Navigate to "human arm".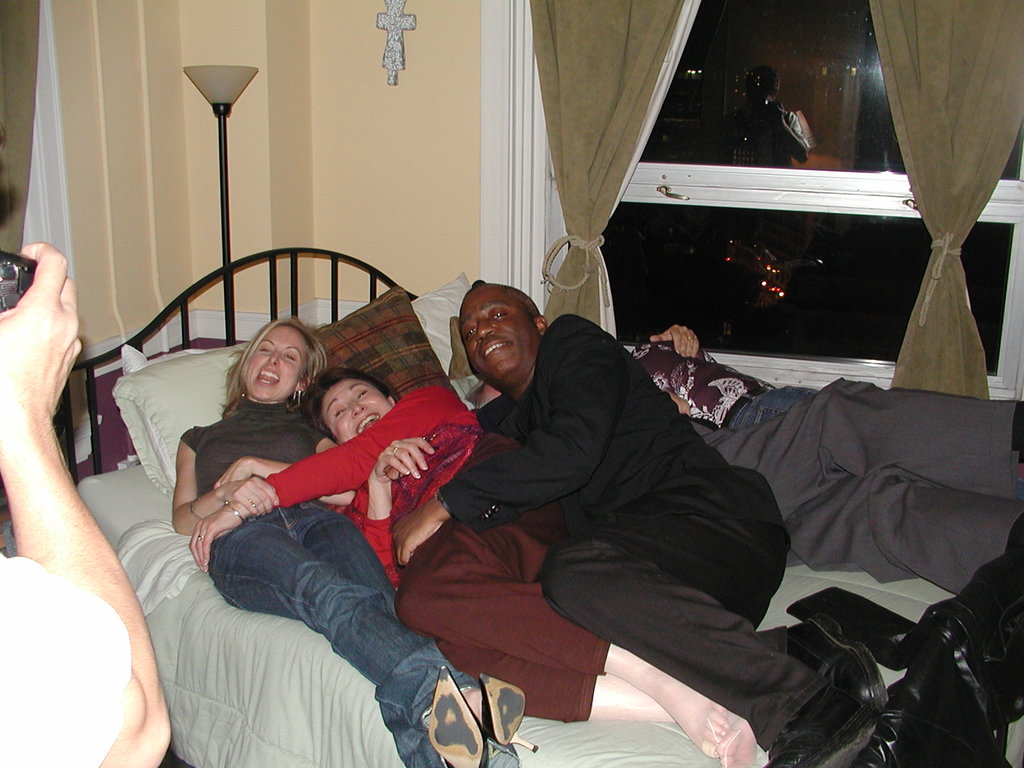
Navigation target: {"x1": 207, "y1": 426, "x2": 362, "y2": 509}.
